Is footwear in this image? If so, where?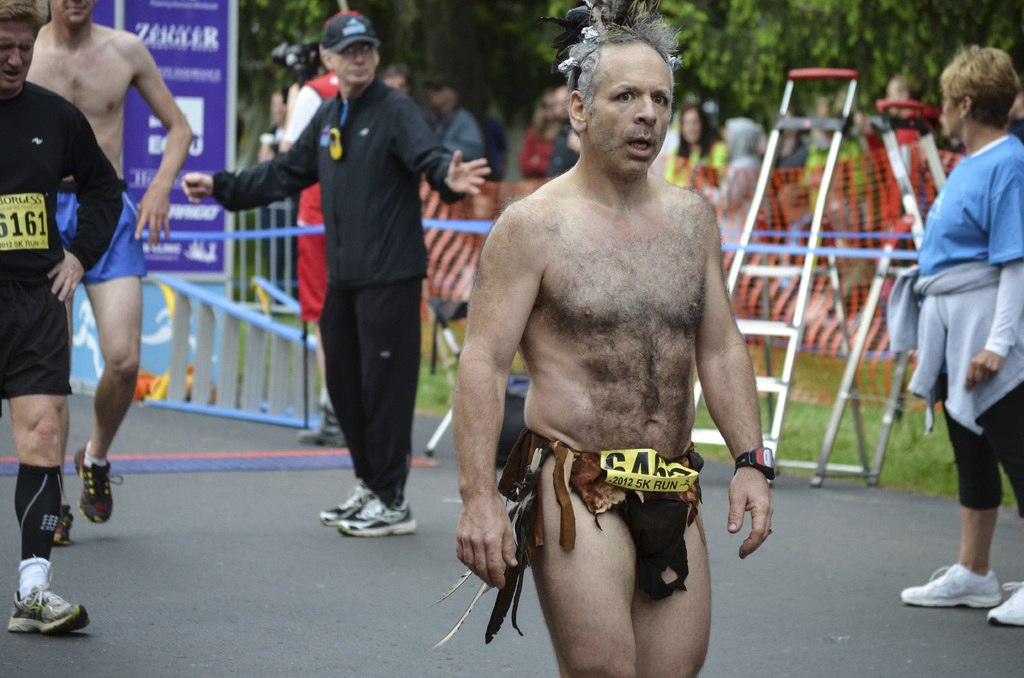
Yes, at BBox(989, 582, 1023, 626).
